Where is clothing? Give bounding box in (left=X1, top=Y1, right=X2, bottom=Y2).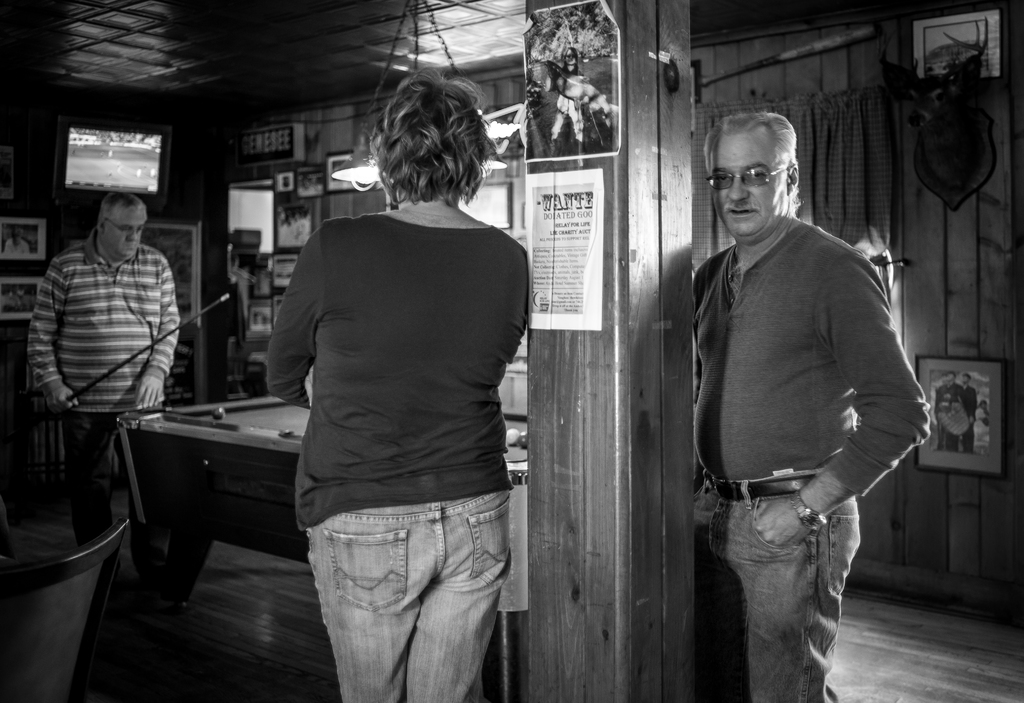
(left=937, top=384, right=961, bottom=451).
